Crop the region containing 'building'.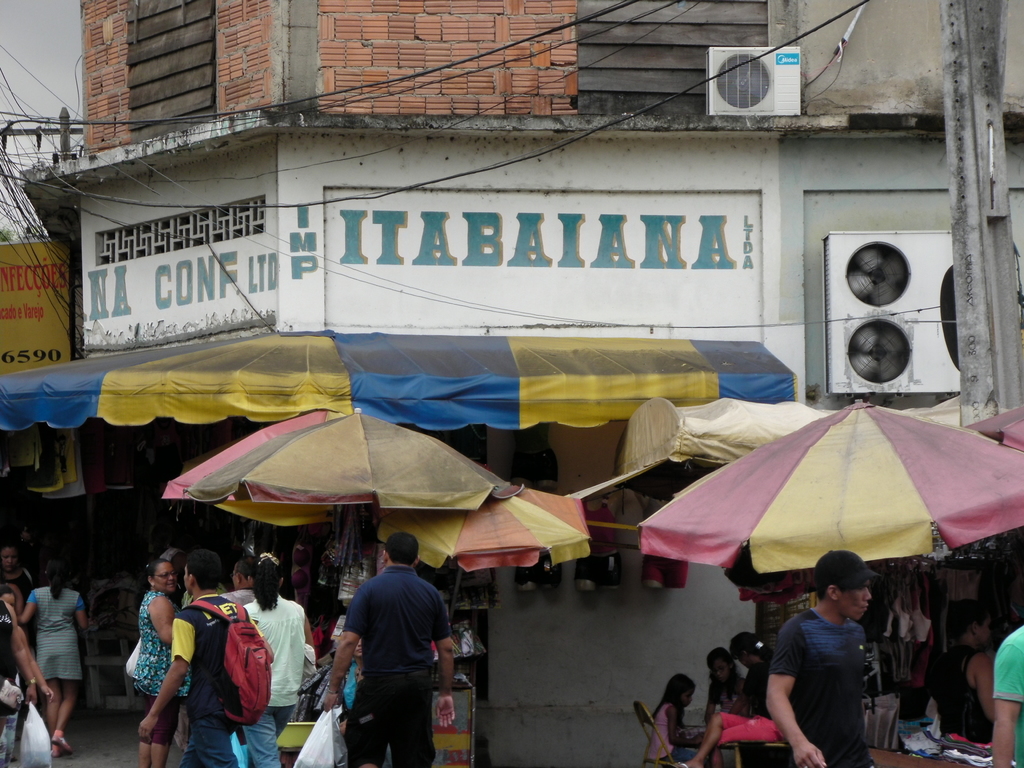
Crop region: bbox=[19, 0, 1023, 767].
